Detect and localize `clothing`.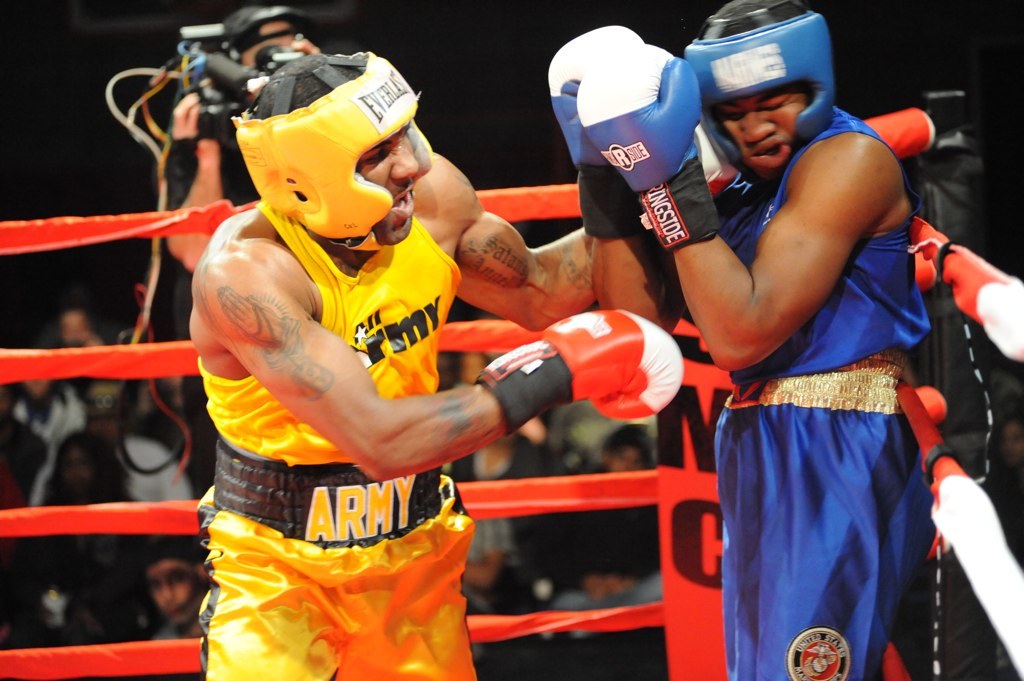
Localized at bbox=[445, 422, 538, 488].
